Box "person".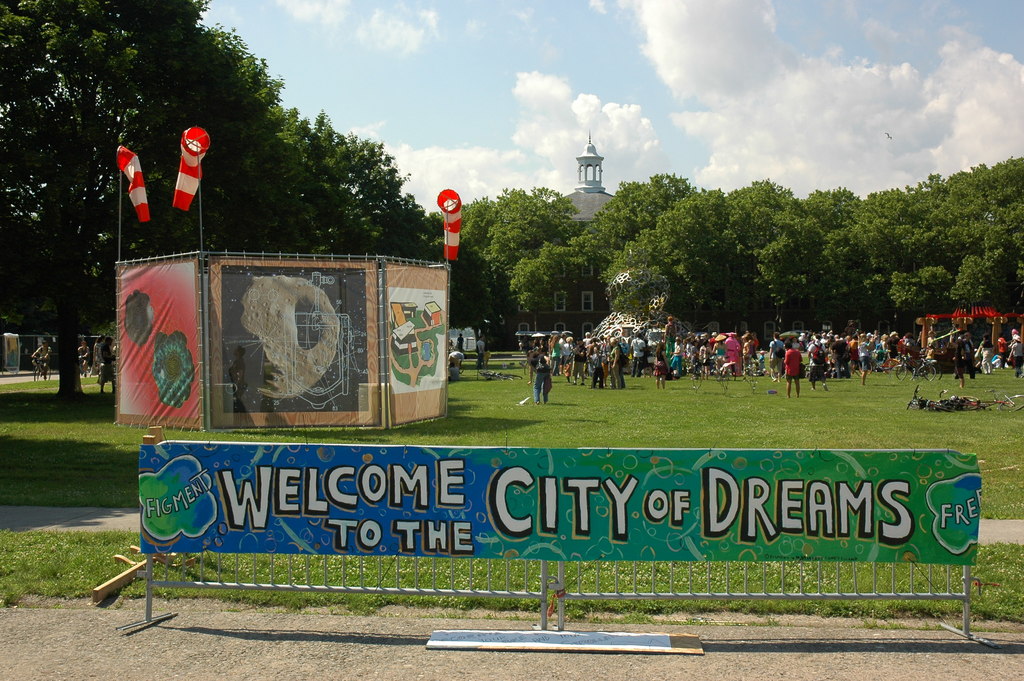
detection(963, 331, 974, 378).
